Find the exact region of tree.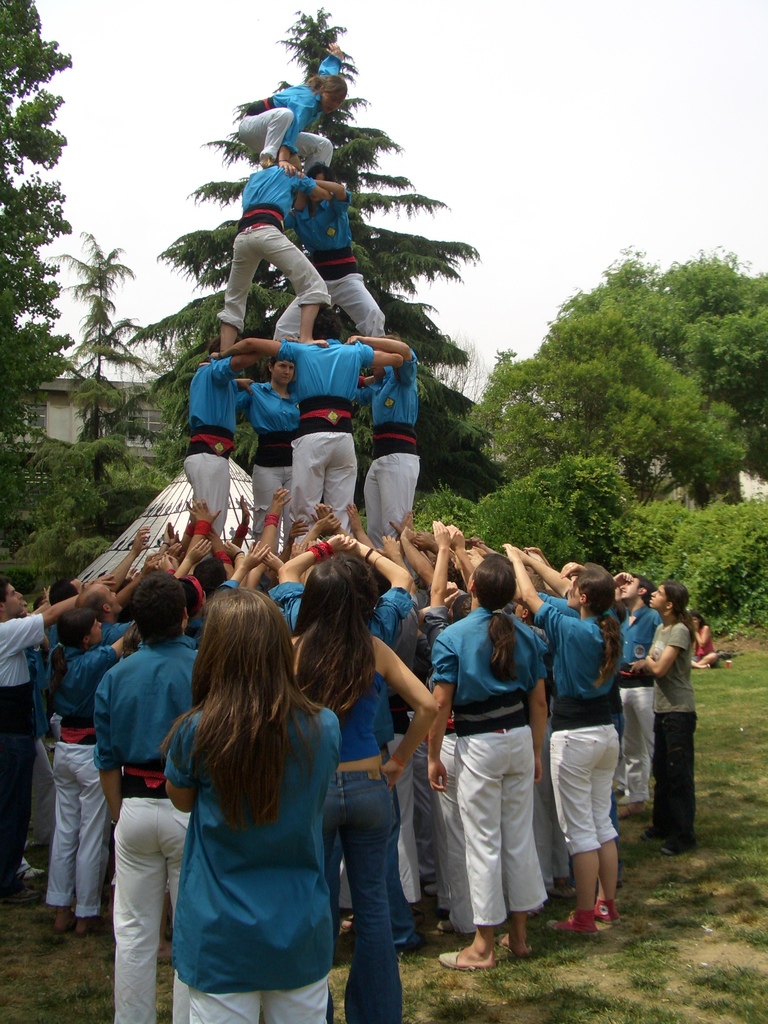
Exact region: locate(0, 0, 72, 555).
